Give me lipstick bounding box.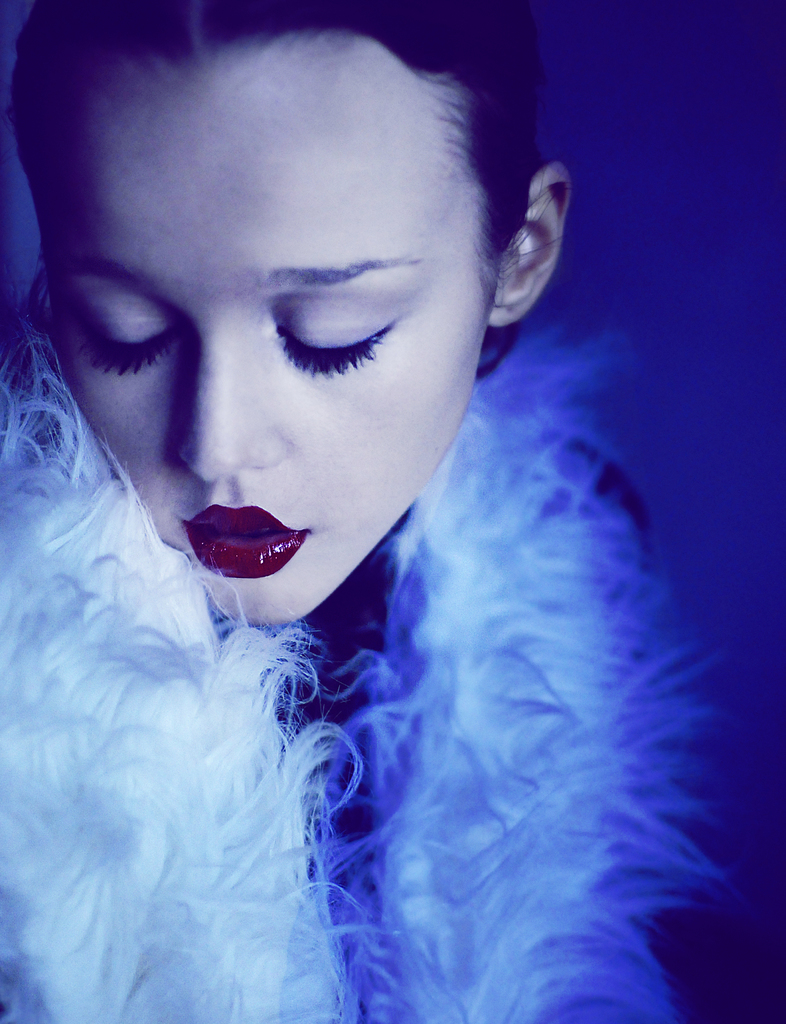
select_region(166, 501, 319, 581).
